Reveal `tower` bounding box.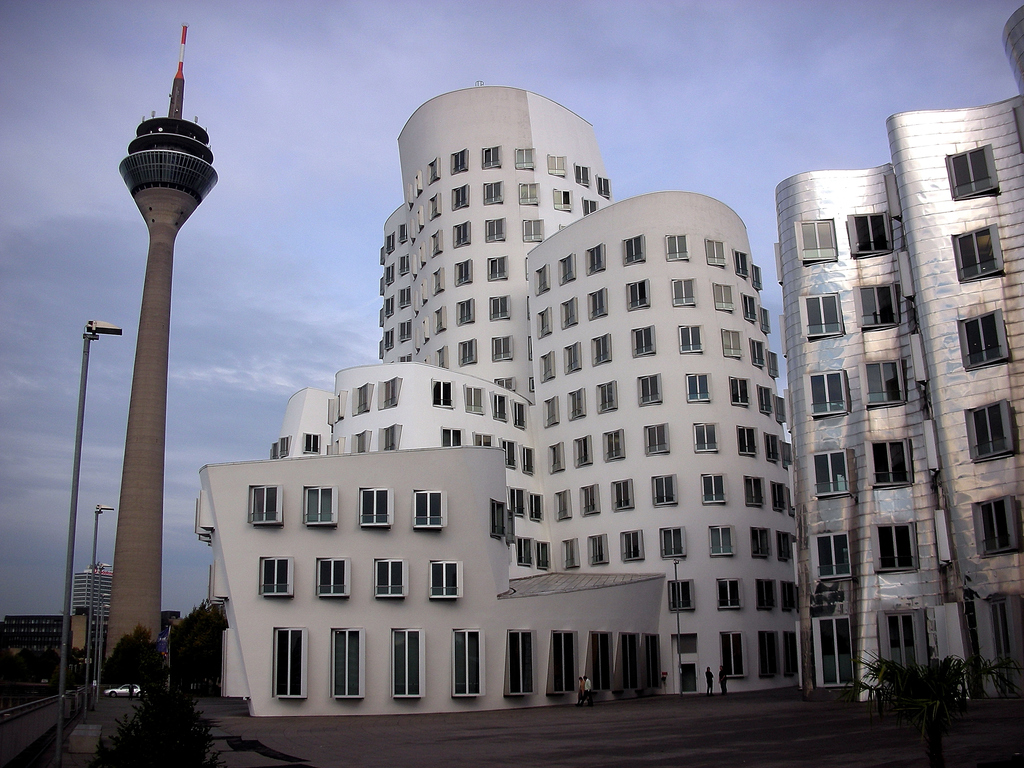
Revealed: bbox=[814, 150, 985, 704].
